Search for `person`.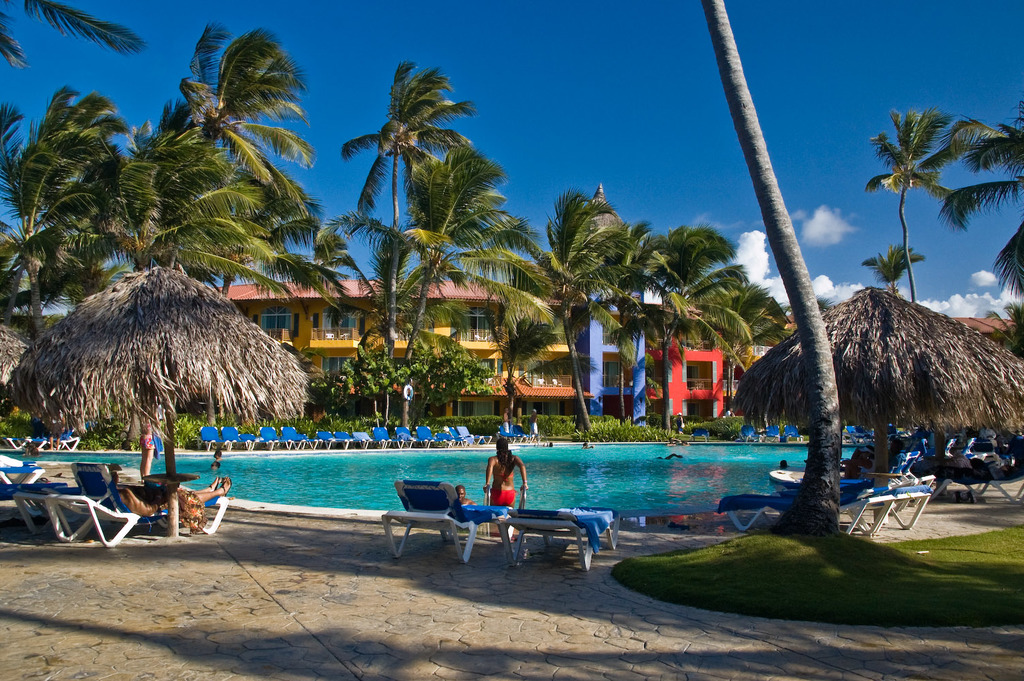
Found at 776:459:788:469.
